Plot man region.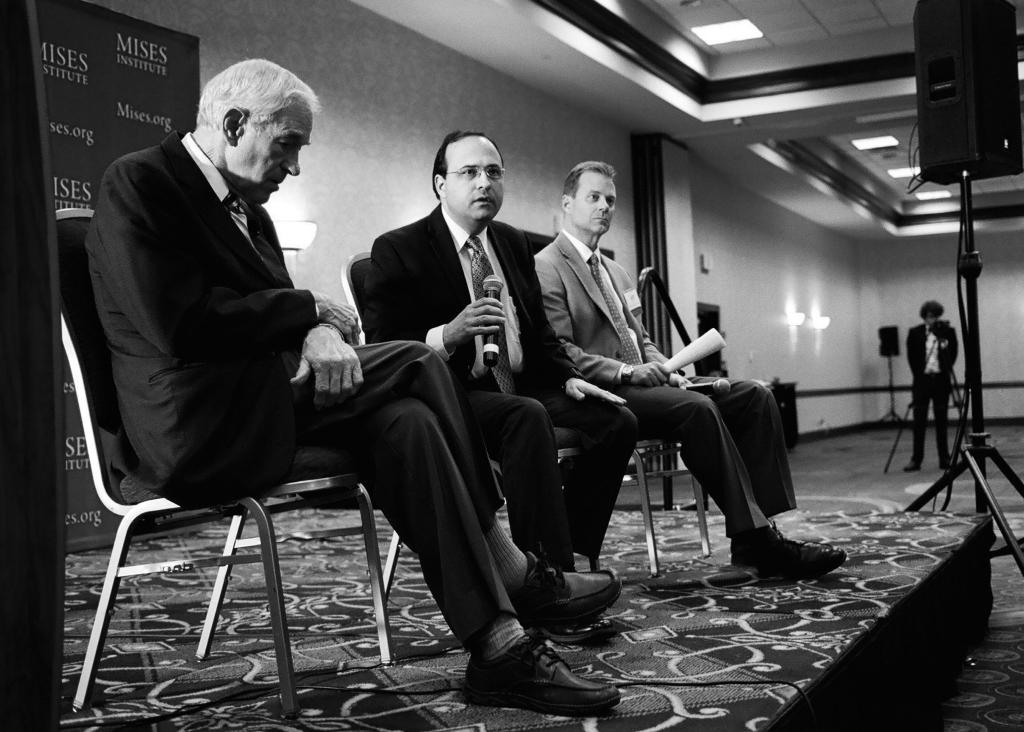
Plotted at bbox=(88, 56, 626, 710).
